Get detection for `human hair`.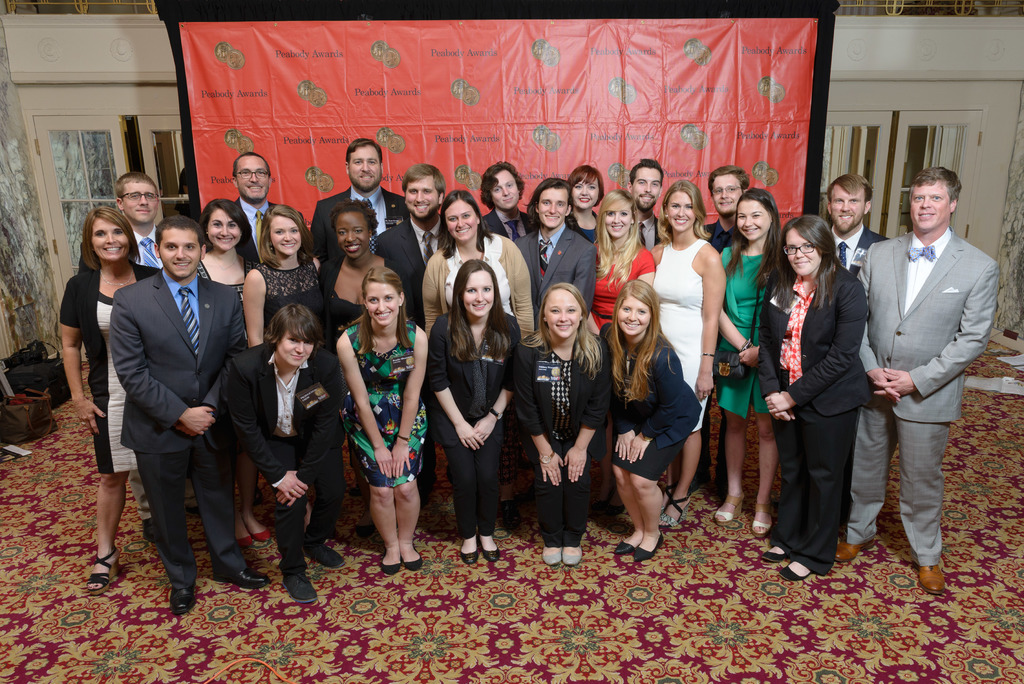
Detection: (left=81, top=206, right=142, bottom=272).
